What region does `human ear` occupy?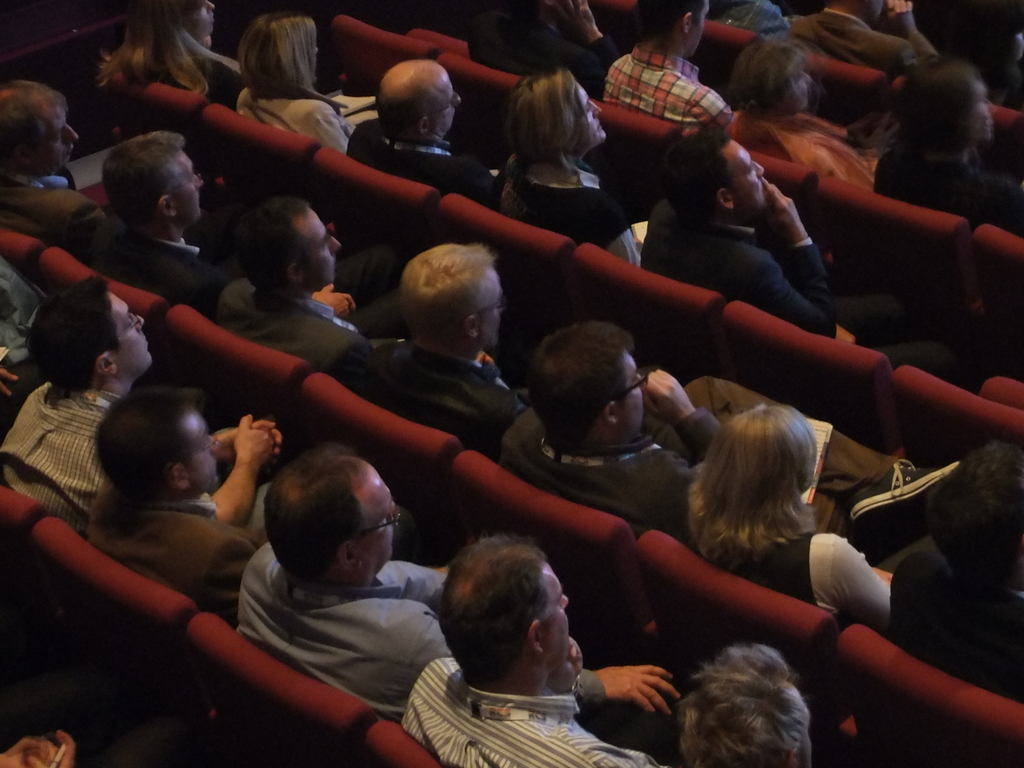
x1=715 y1=187 x2=733 y2=216.
